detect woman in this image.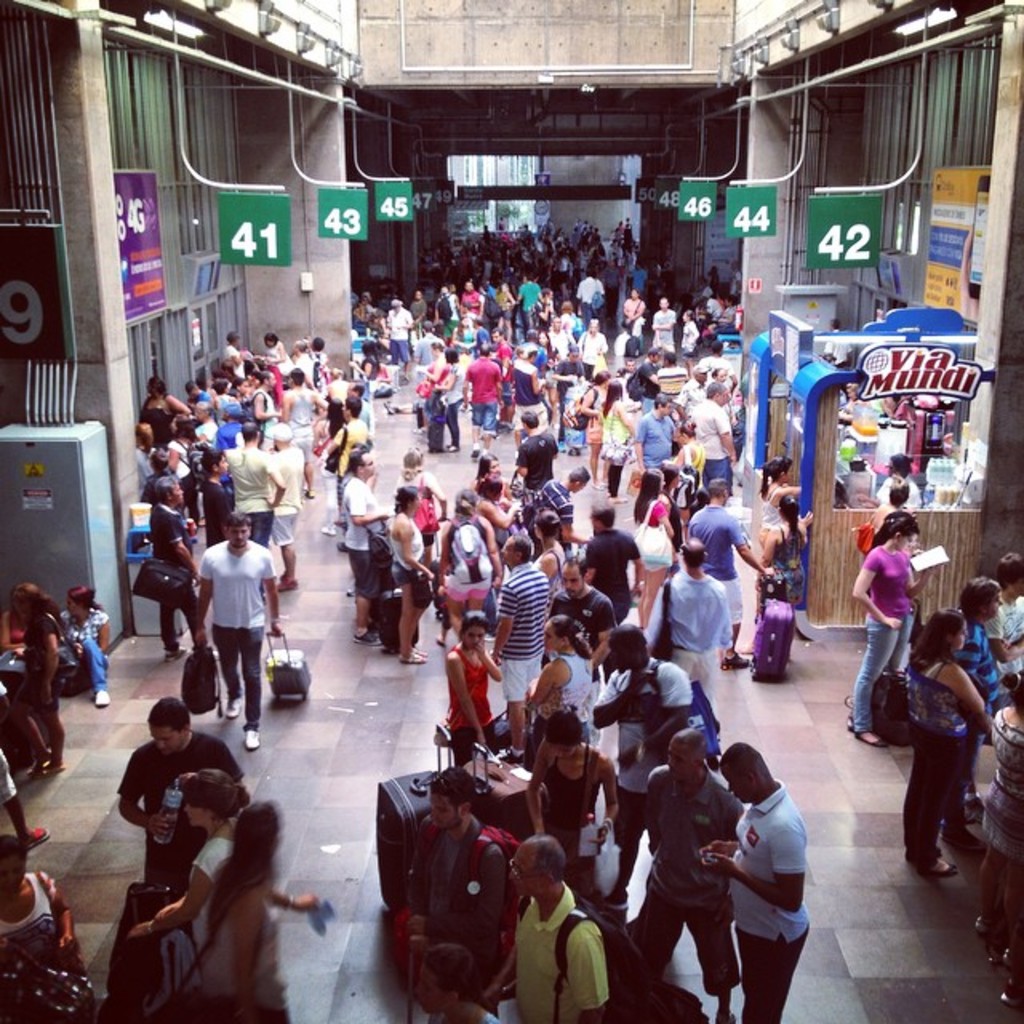
Detection: [150,405,197,531].
